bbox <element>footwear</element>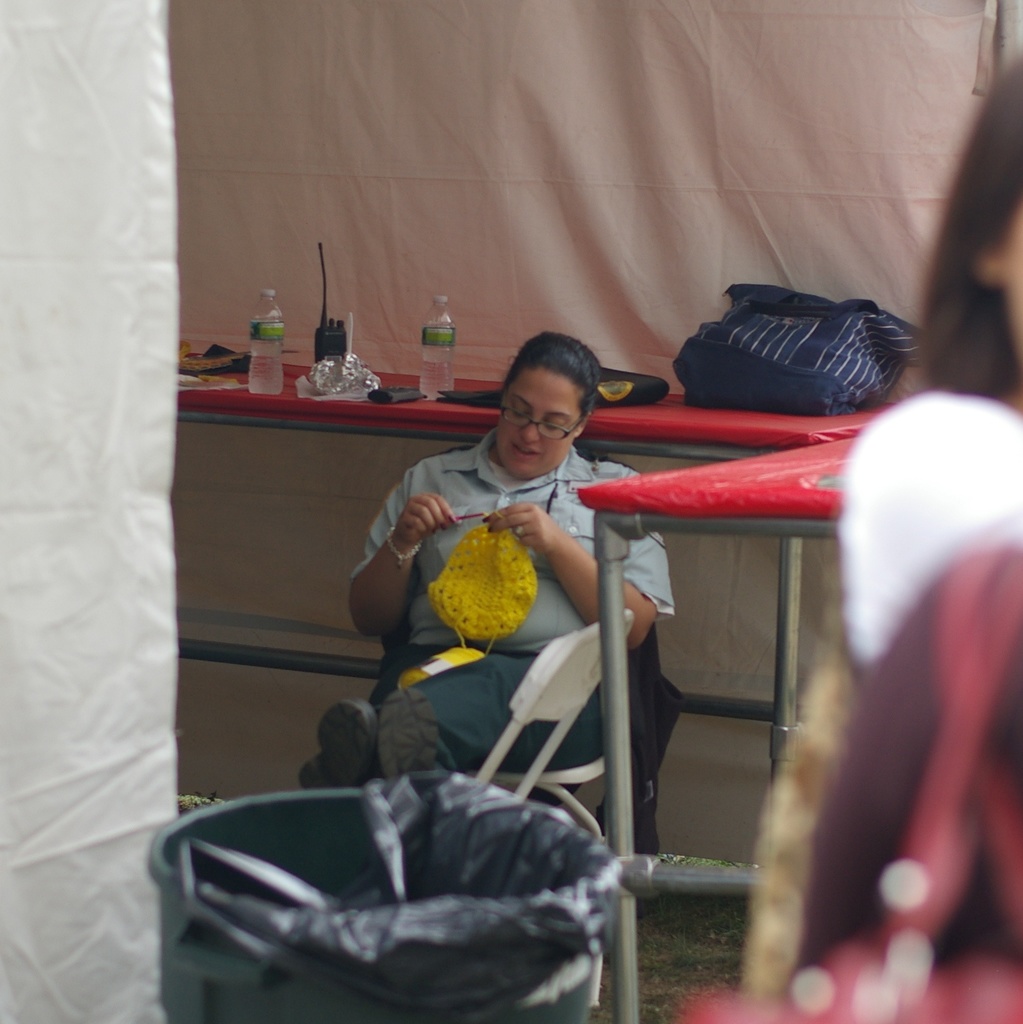
{"left": 371, "top": 685, "right": 443, "bottom": 783}
